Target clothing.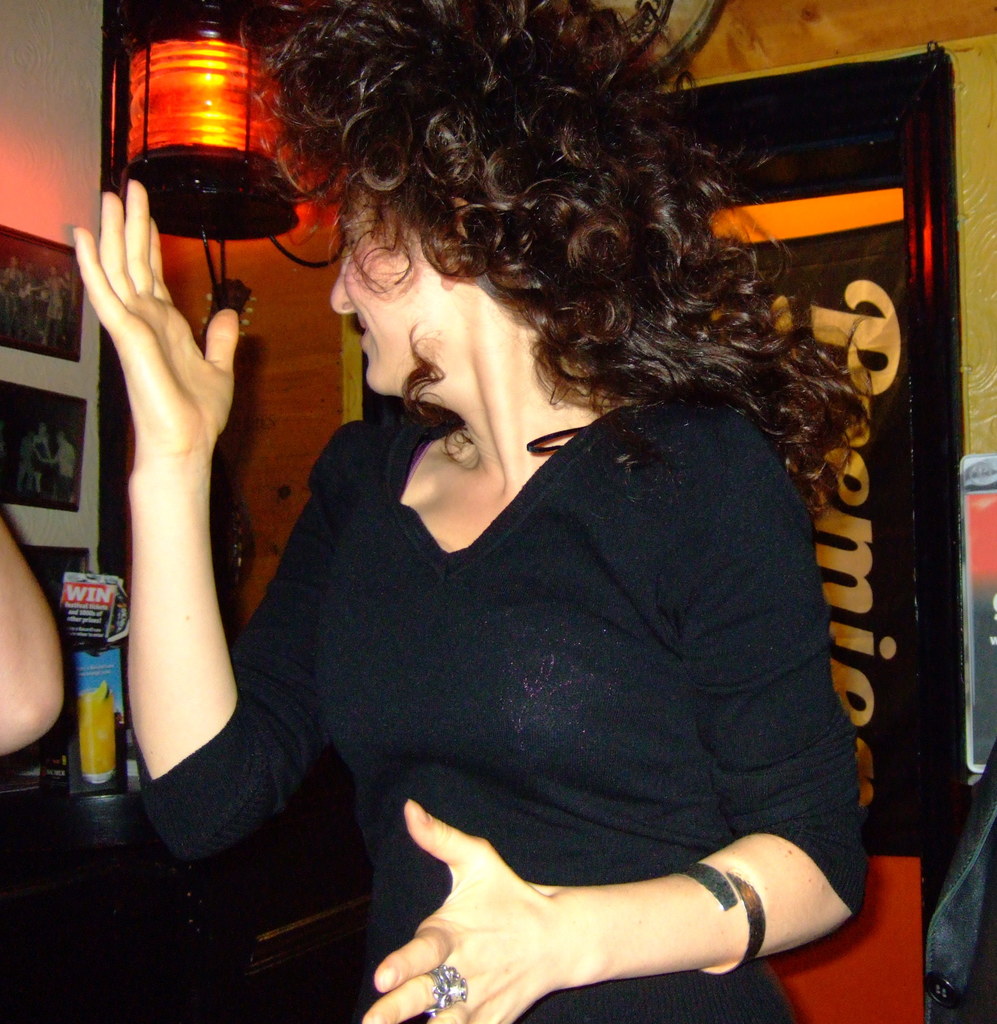
Target region: detection(150, 392, 877, 1023).
